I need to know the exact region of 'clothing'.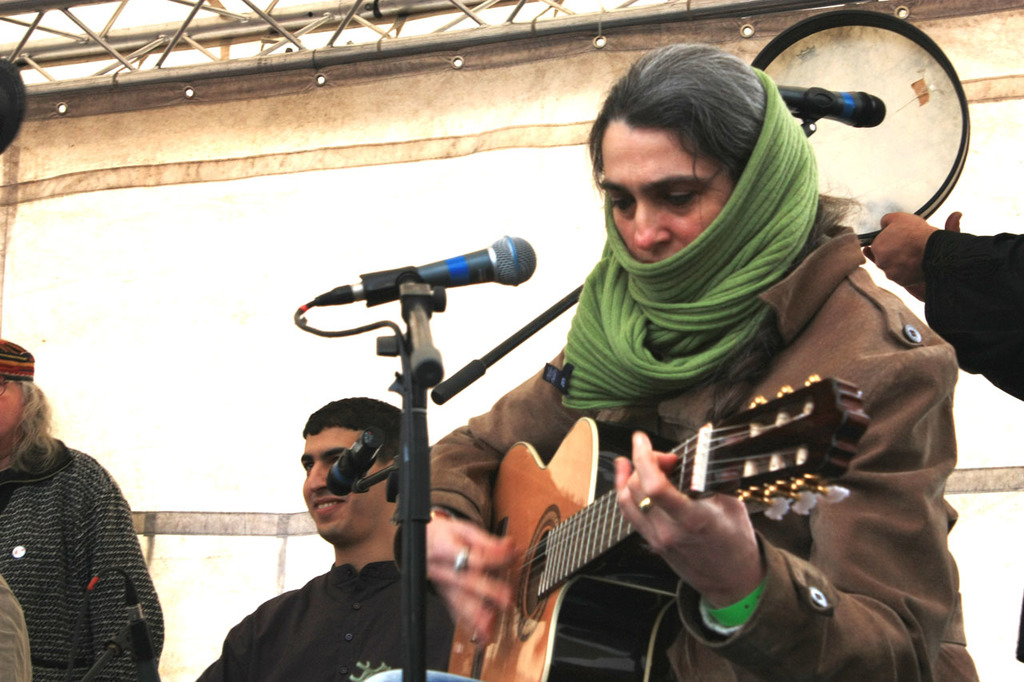
Region: region(925, 225, 1023, 401).
